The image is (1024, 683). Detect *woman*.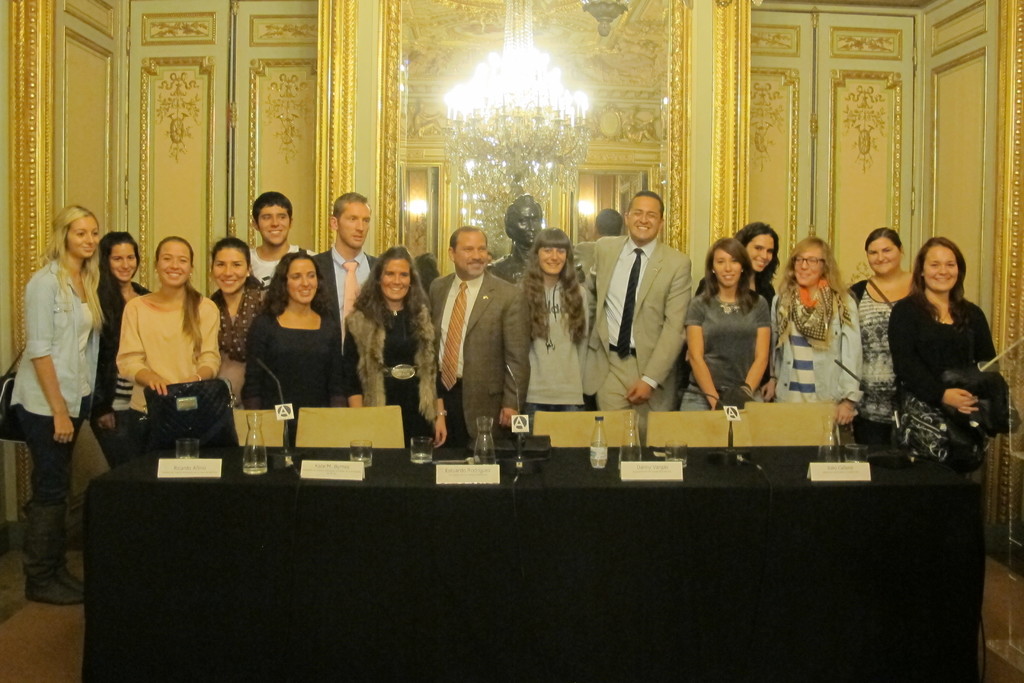
Detection: left=99, top=230, right=152, bottom=470.
